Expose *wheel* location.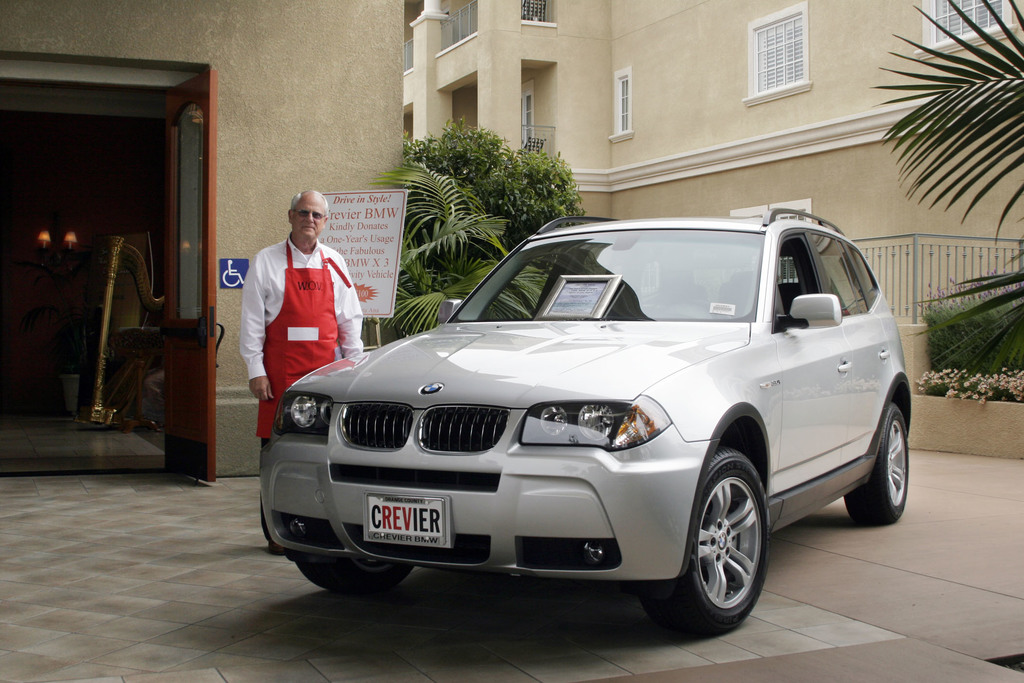
Exposed at locate(843, 402, 913, 525).
